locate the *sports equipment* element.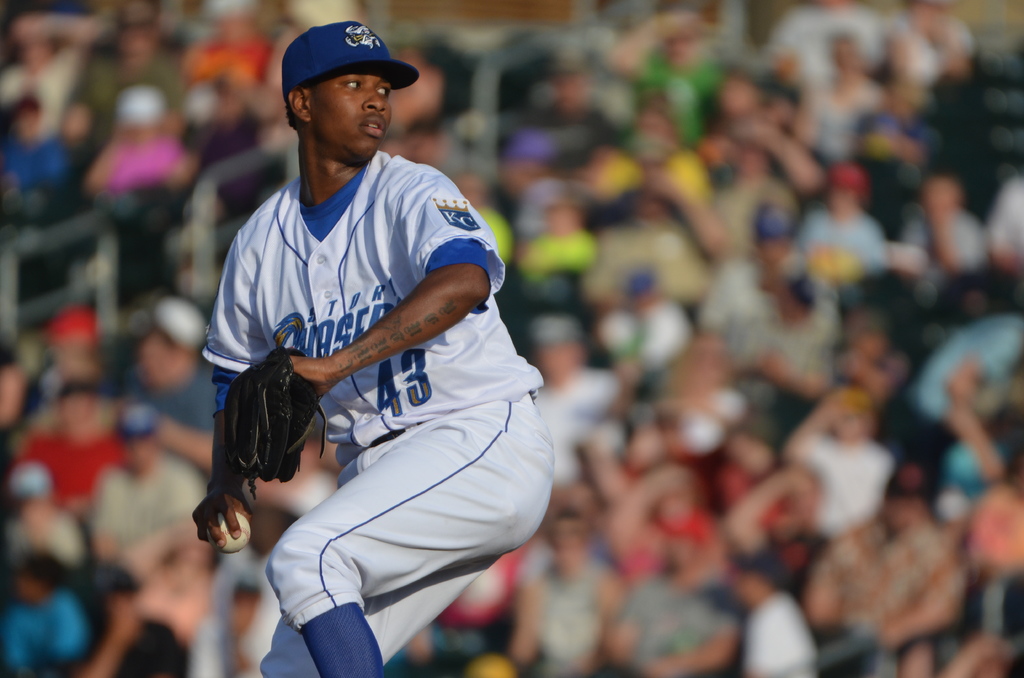
Element bbox: bbox(209, 510, 250, 553).
